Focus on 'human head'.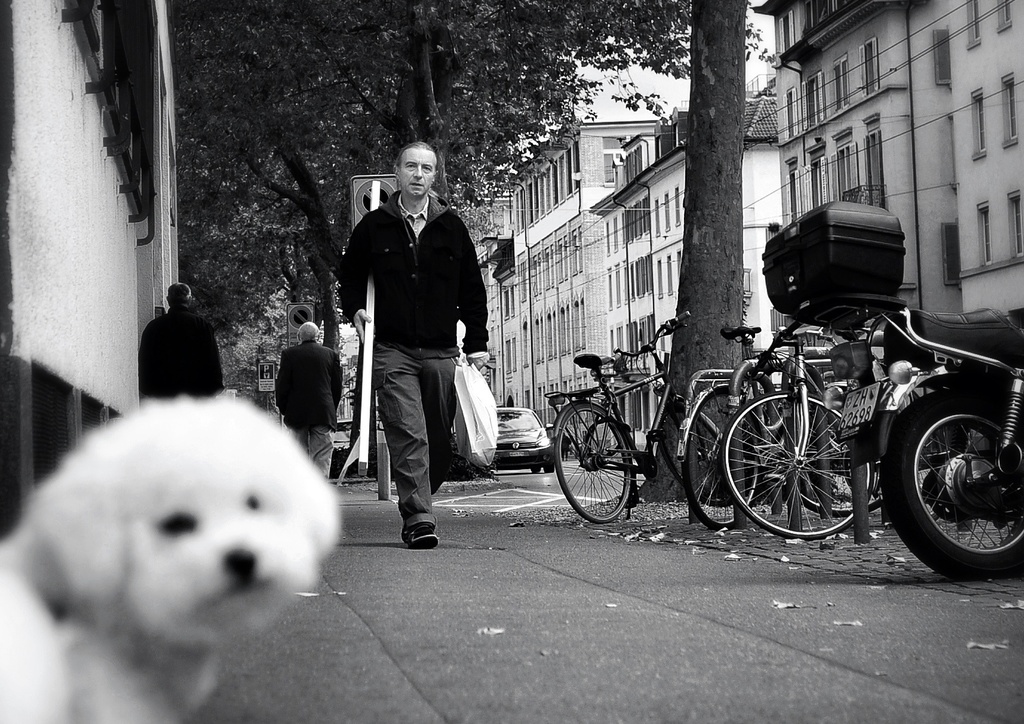
Focused at bbox(296, 319, 321, 345).
